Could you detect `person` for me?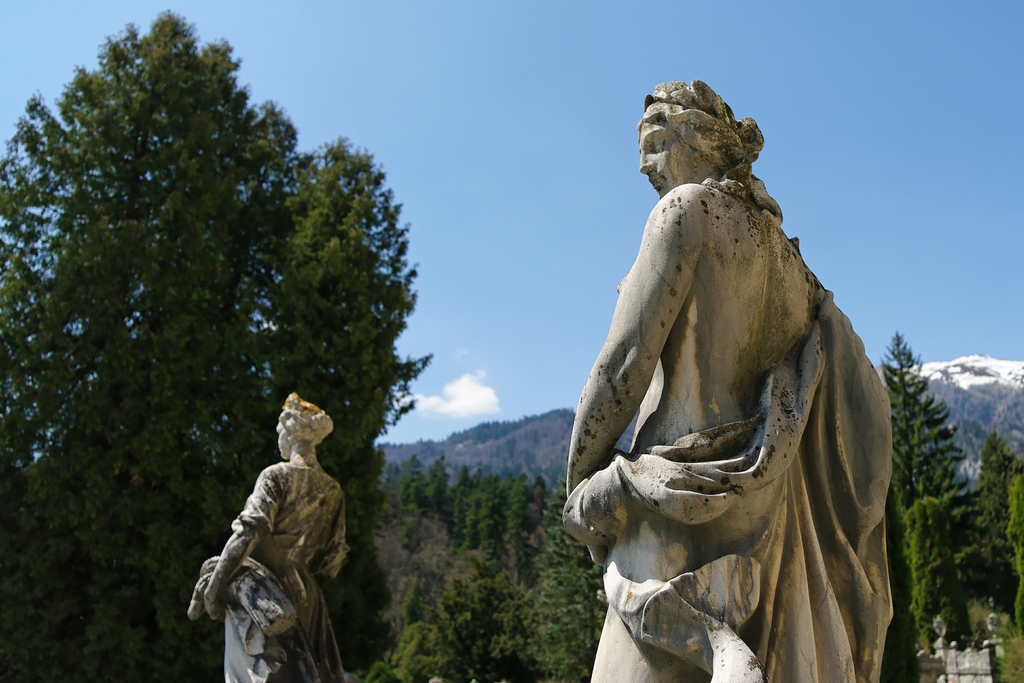
Detection result: (564,86,898,682).
